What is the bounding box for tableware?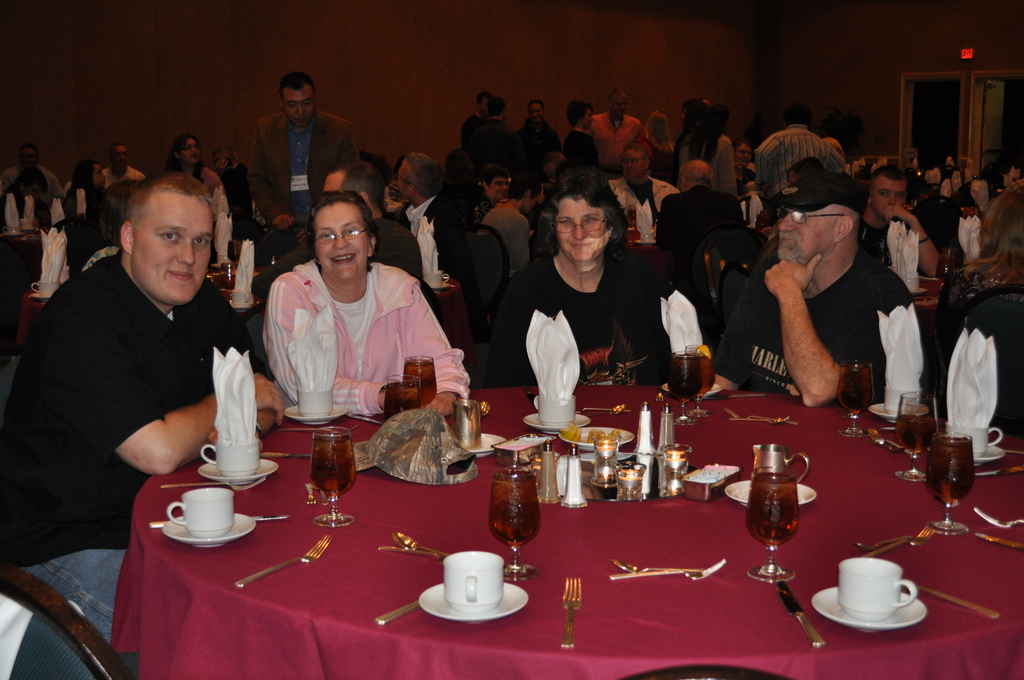
region(560, 576, 584, 652).
